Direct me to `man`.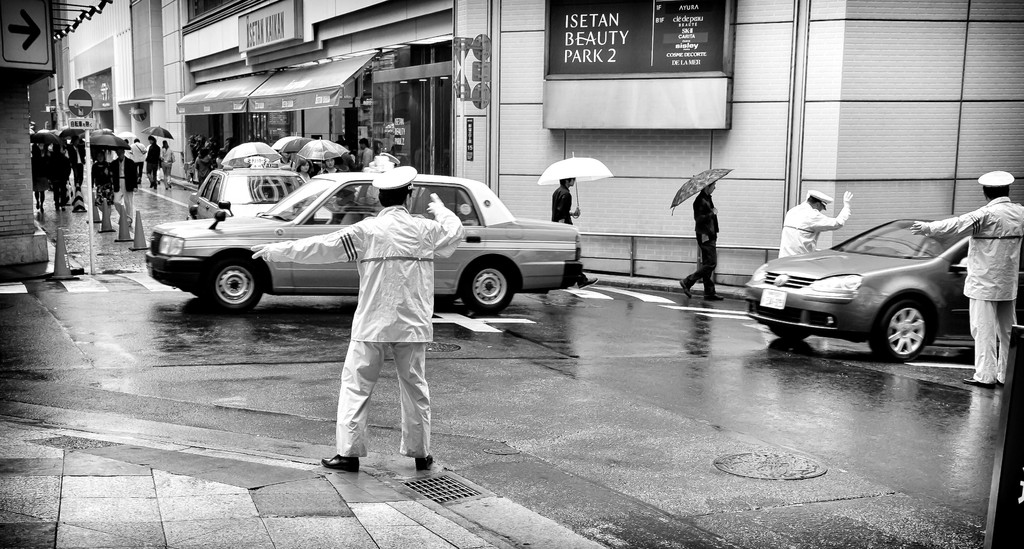
Direction: region(935, 160, 1023, 385).
